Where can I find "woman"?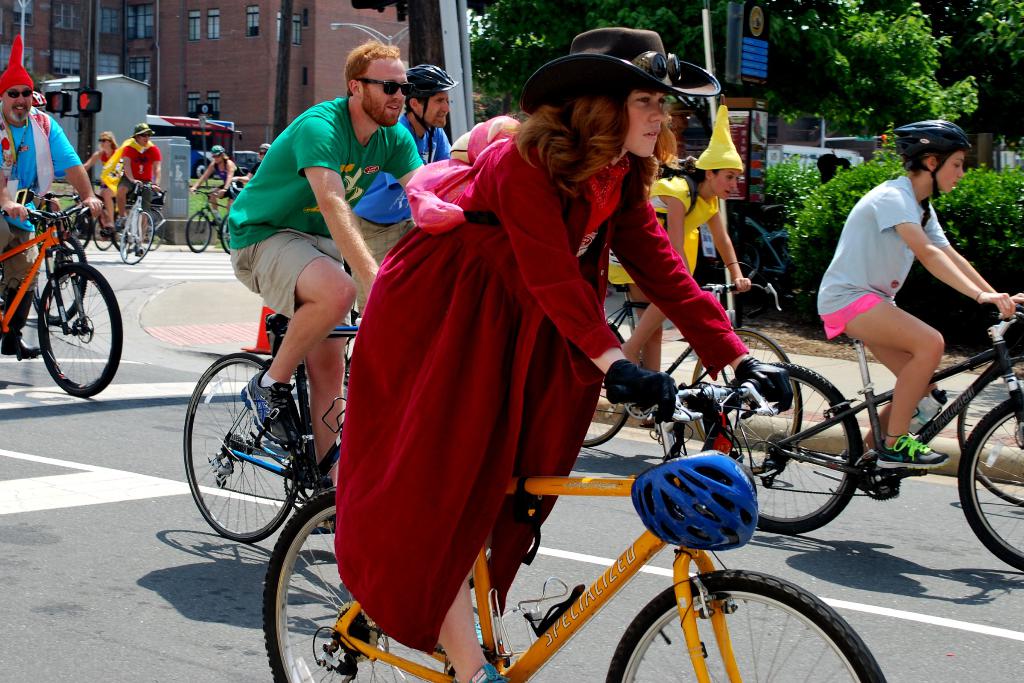
You can find it at pyautogui.locateOnScreen(607, 104, 758, 393).
